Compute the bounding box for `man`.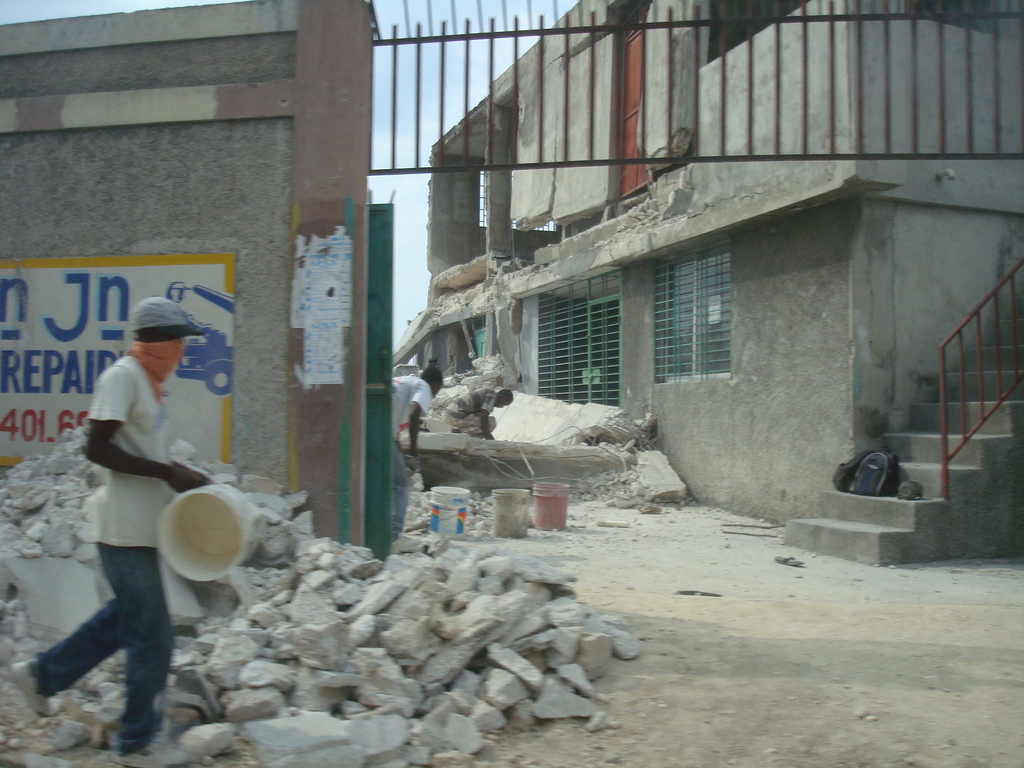
bbox(31, 339, 204, 729).
